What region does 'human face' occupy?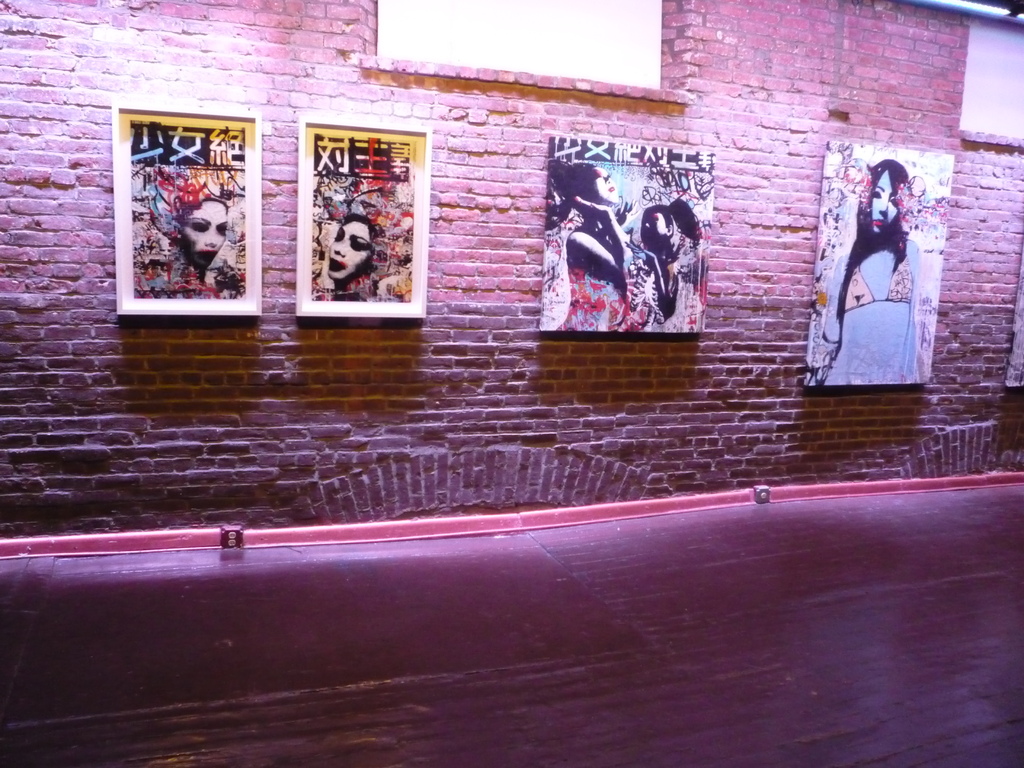
181/197/223/267.
